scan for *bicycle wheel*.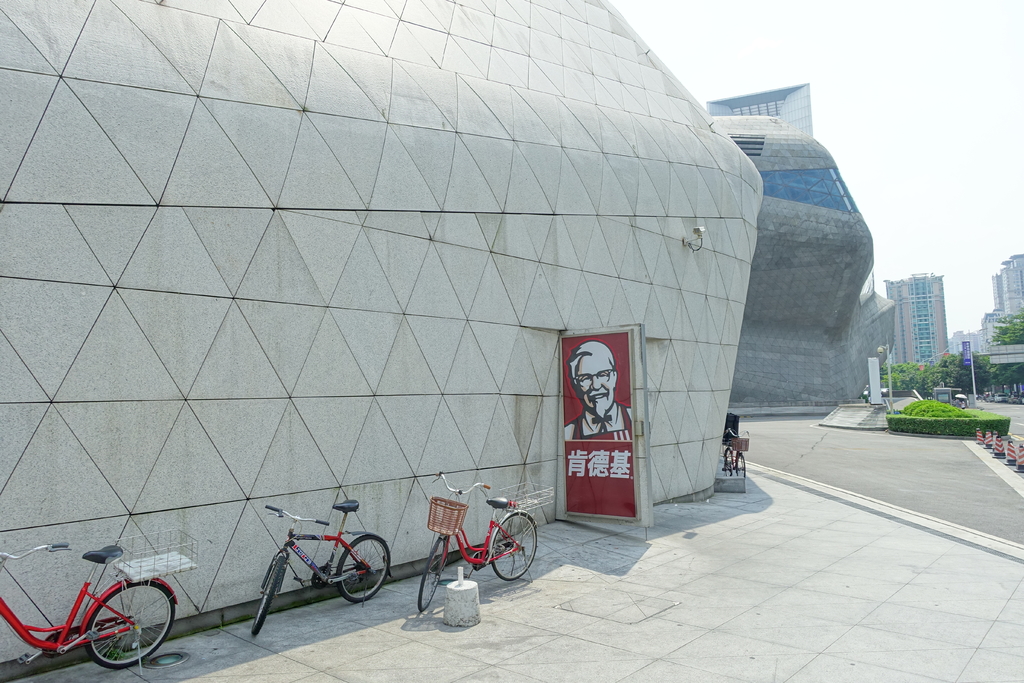
Scan result: locate(735, 456, 745, 480).
